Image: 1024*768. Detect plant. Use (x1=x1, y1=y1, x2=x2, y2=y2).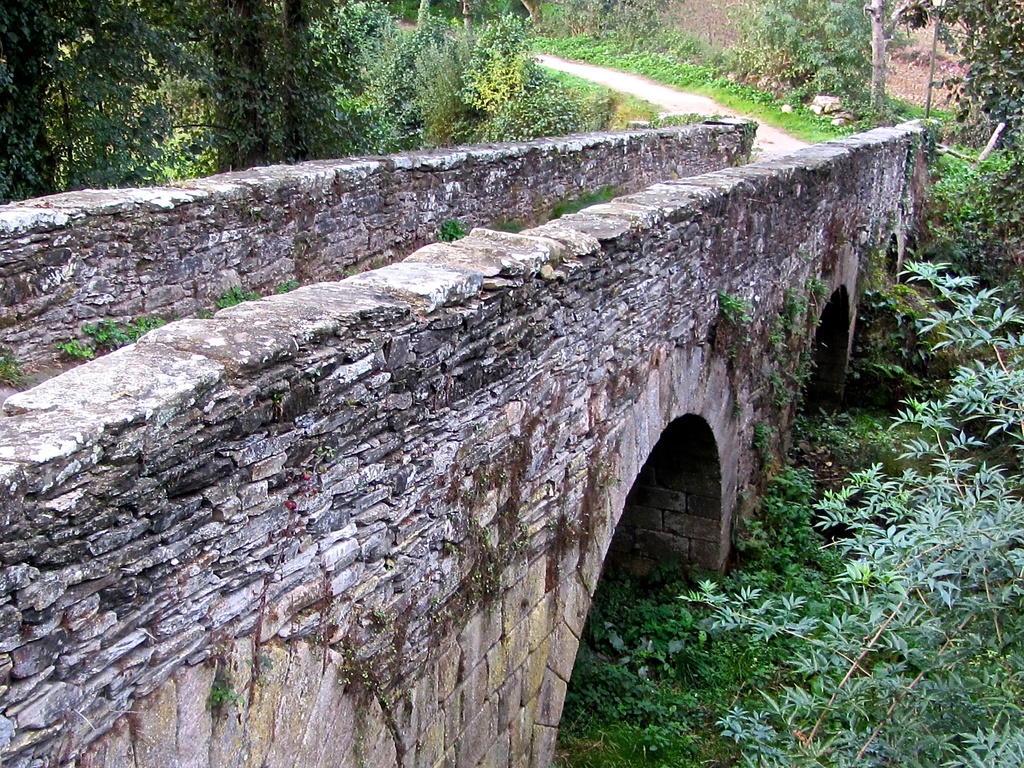
(x1=337, y1=266, x2=355, y2=278).
